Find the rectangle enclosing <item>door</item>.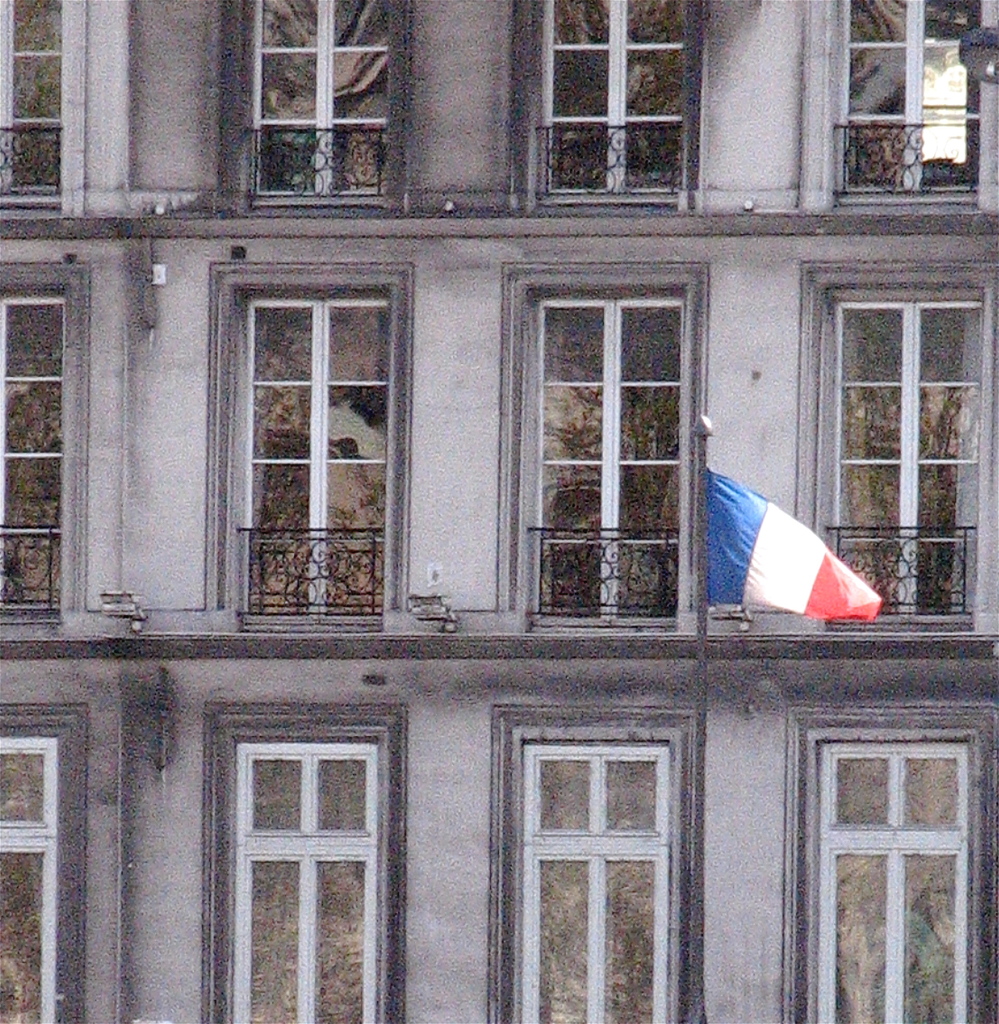
l=0, t=296, r=72, b=614.
